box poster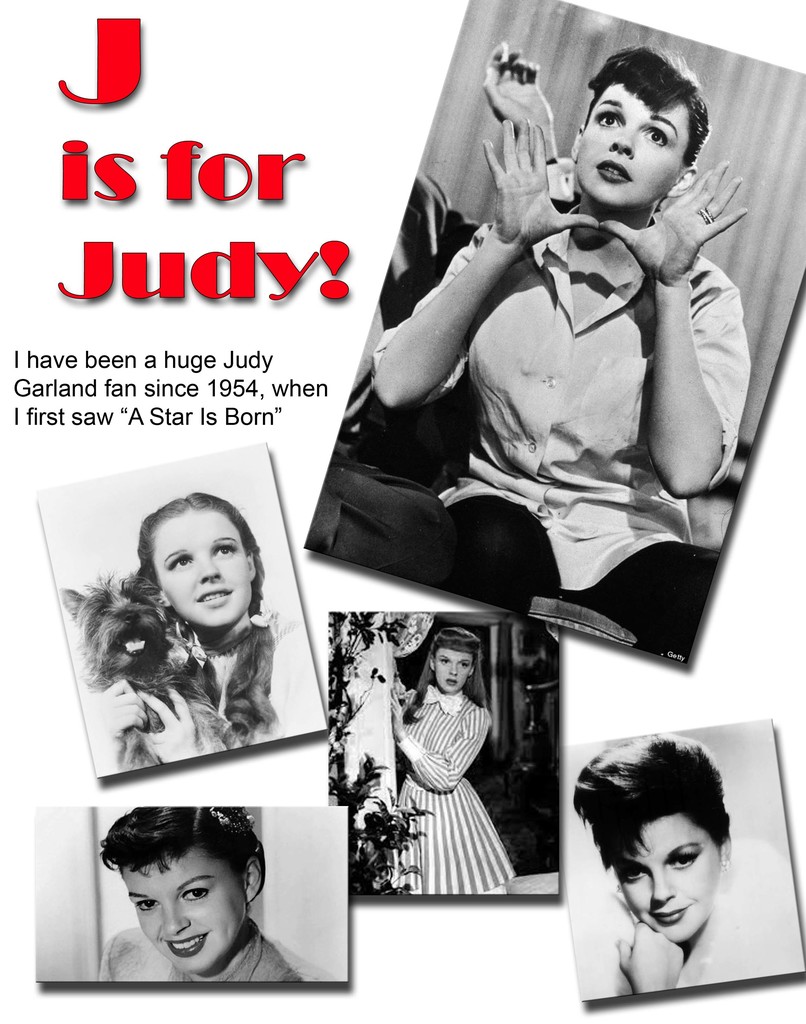
0, 0, 805, 1023
